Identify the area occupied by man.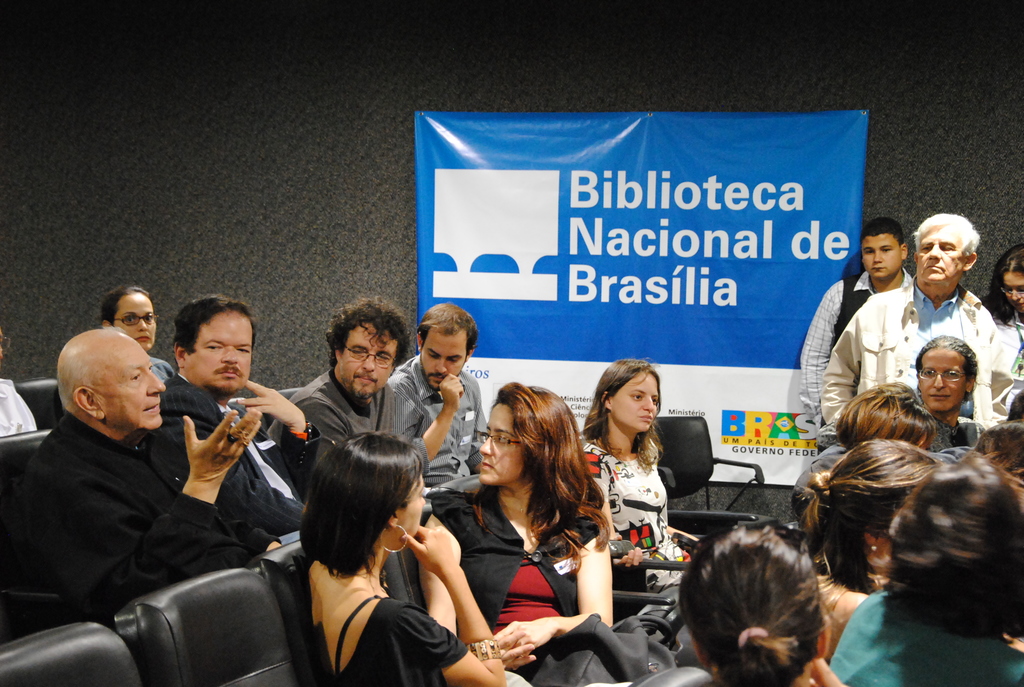
Area: [0, 328, 278, 610].
